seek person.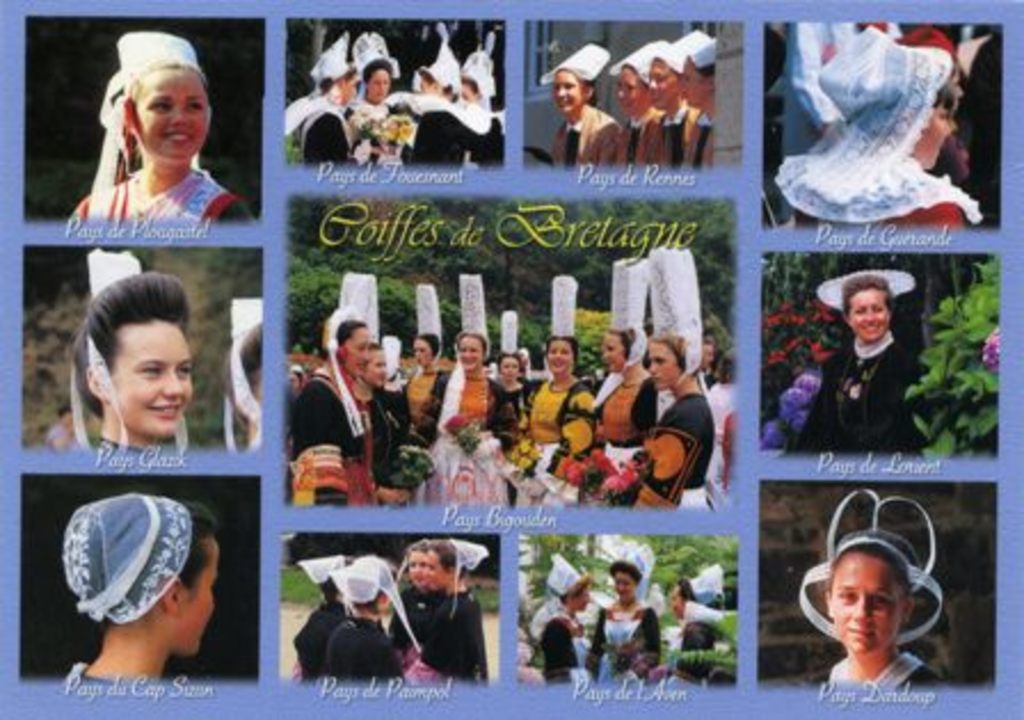
(x1=798, y1=485, x2=946, y2=690).
